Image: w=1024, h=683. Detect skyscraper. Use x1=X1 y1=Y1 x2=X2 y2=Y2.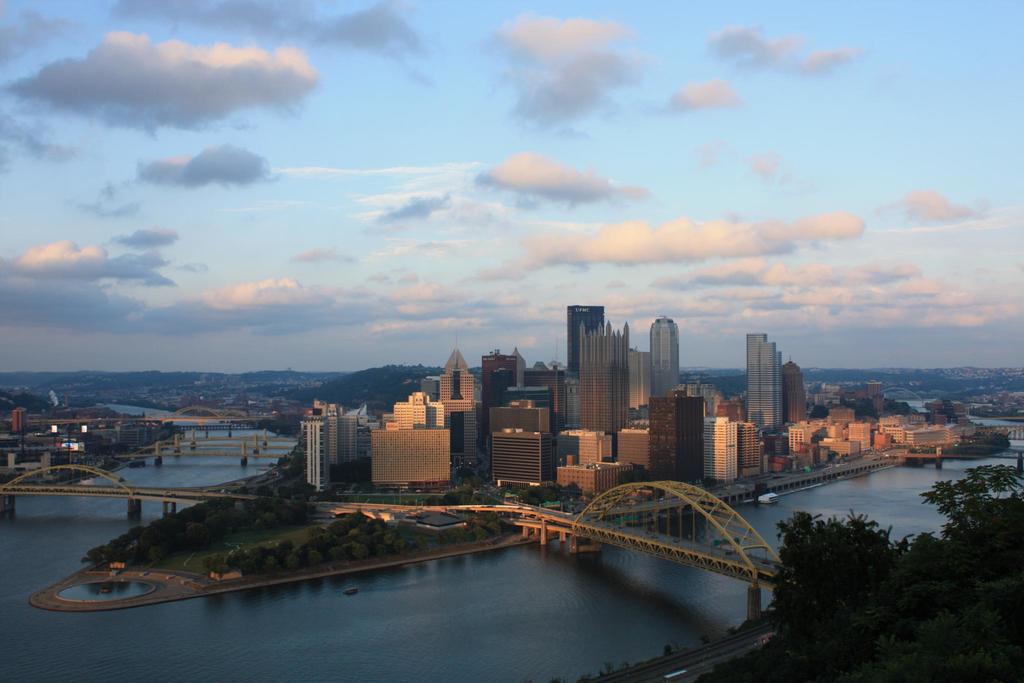
x1=746 y1=332 x2=813 y2=447.
